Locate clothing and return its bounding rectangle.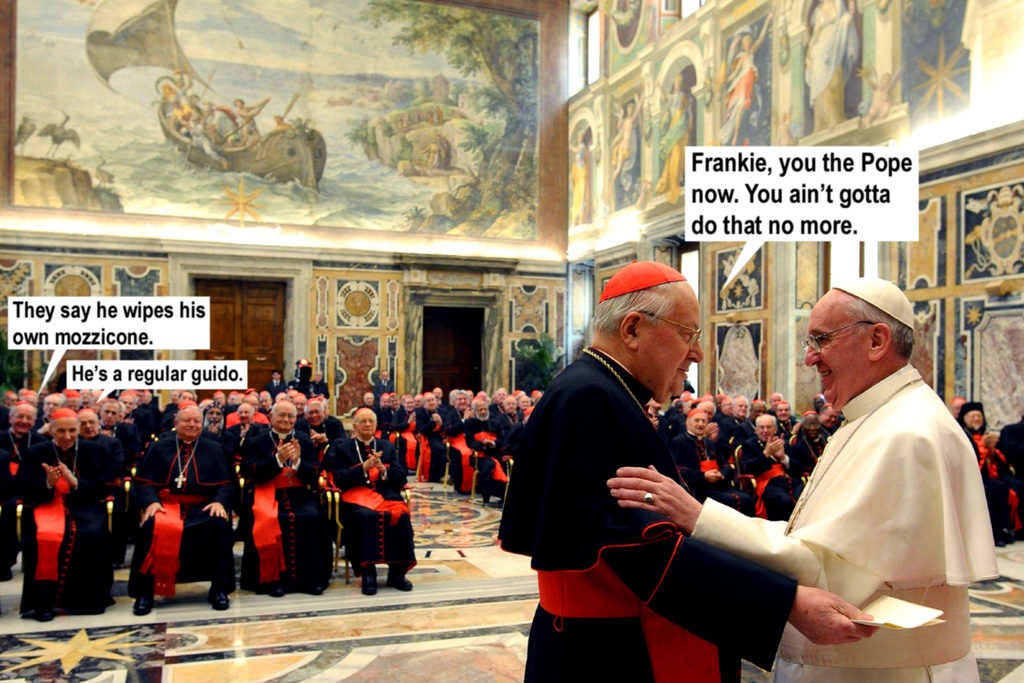
{"x1": 467, "y1": 403, "x2": 519, "y2": 498}.
